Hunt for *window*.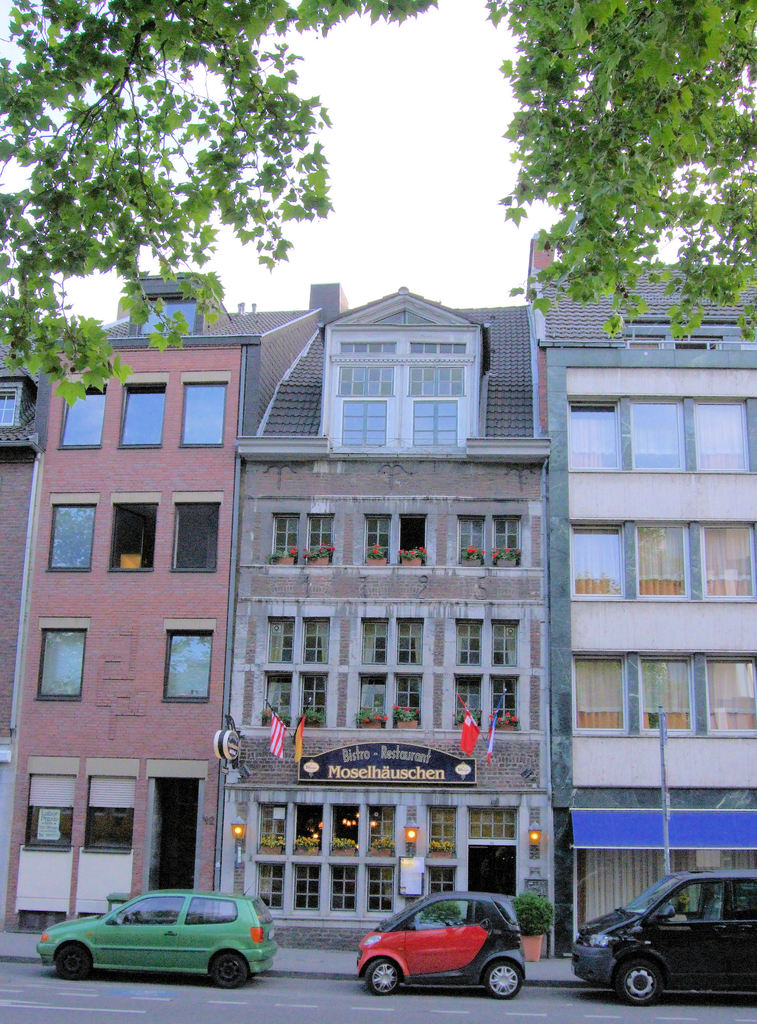
Hunted down at x1=49 y1=502 x2=96 y2=574.
